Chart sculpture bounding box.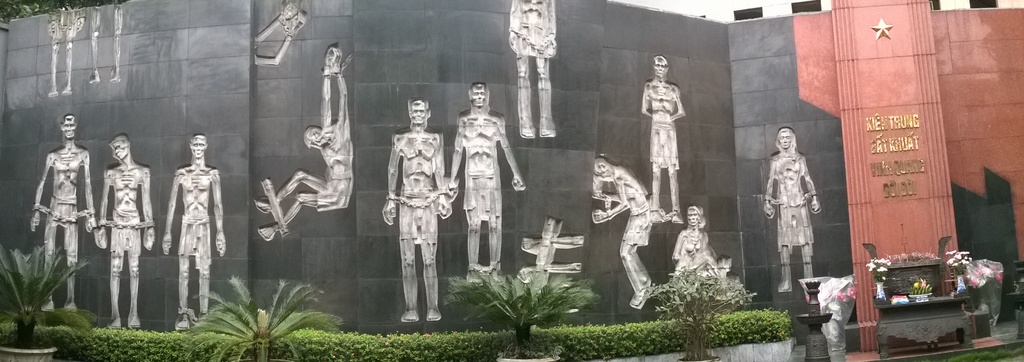
Charted: bbox=(373, 92, 468, 324).
